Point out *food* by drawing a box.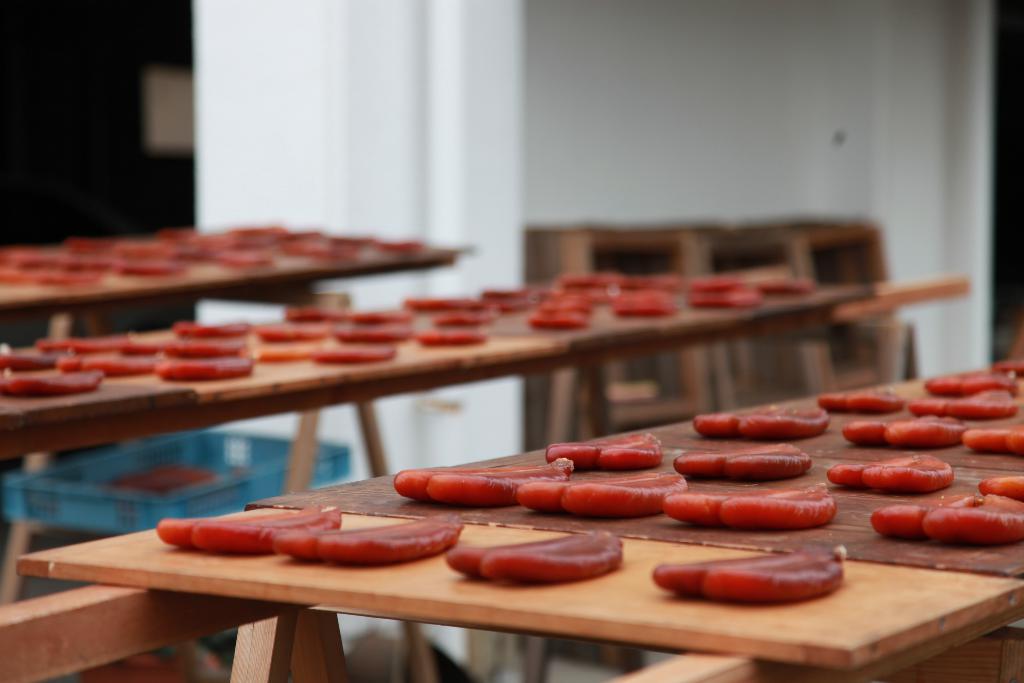
(left=509, top=473, right=688, bottom=518).
